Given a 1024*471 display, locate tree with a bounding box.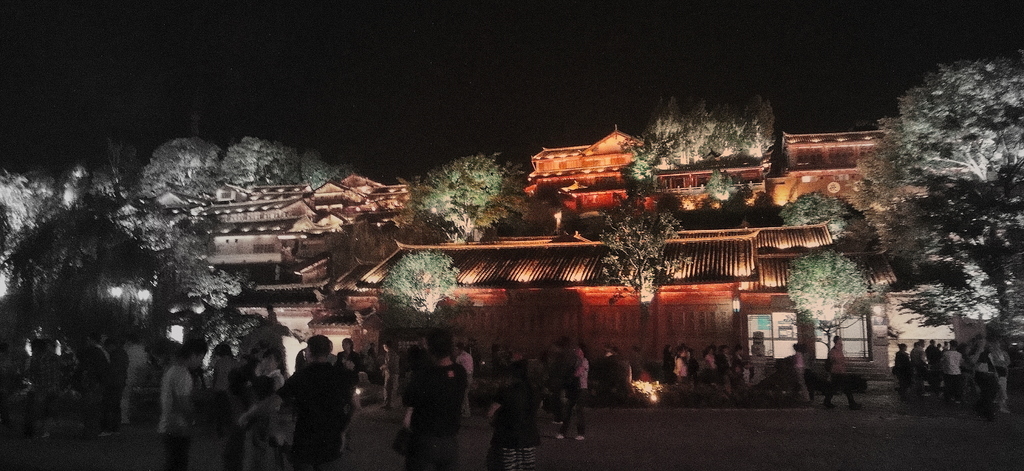
Located: Rect(217, 136, 297, 184).
